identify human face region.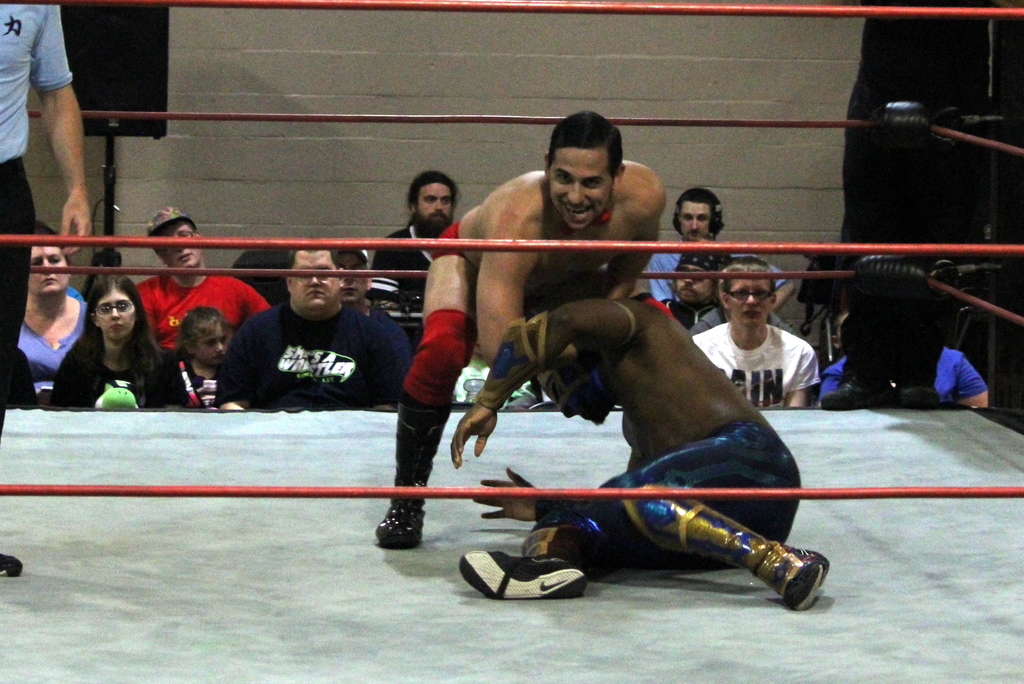
Region: box(99, 293, 133, 338).
